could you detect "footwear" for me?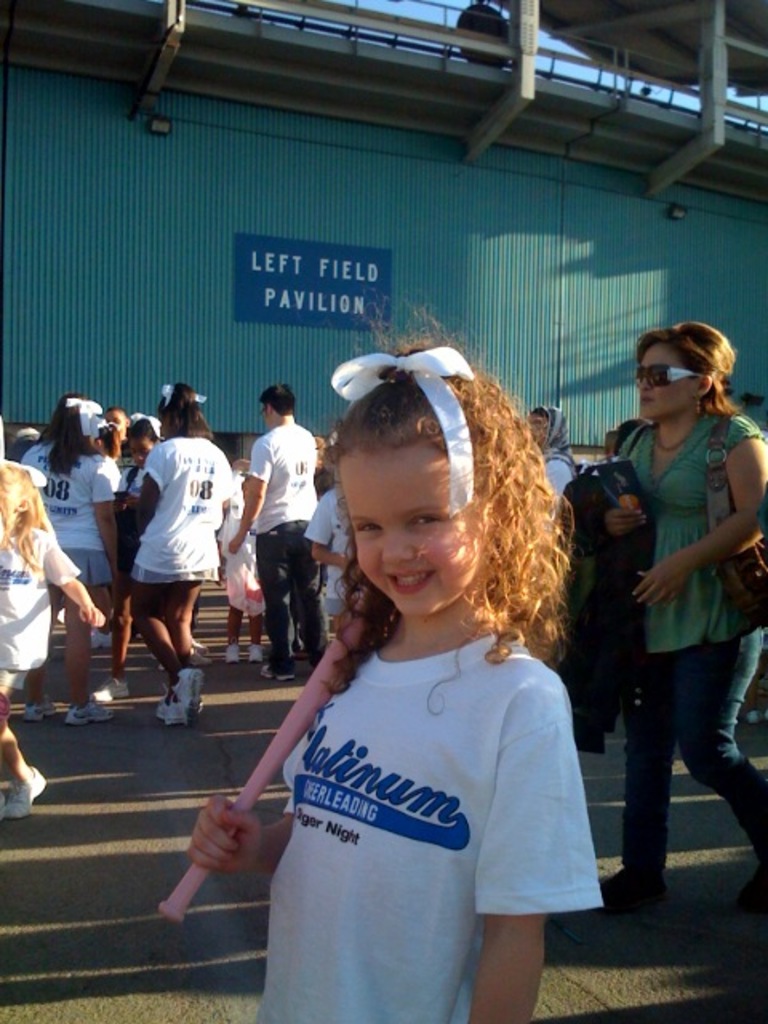
Detection result: rect(85, 619, 126, 653).
